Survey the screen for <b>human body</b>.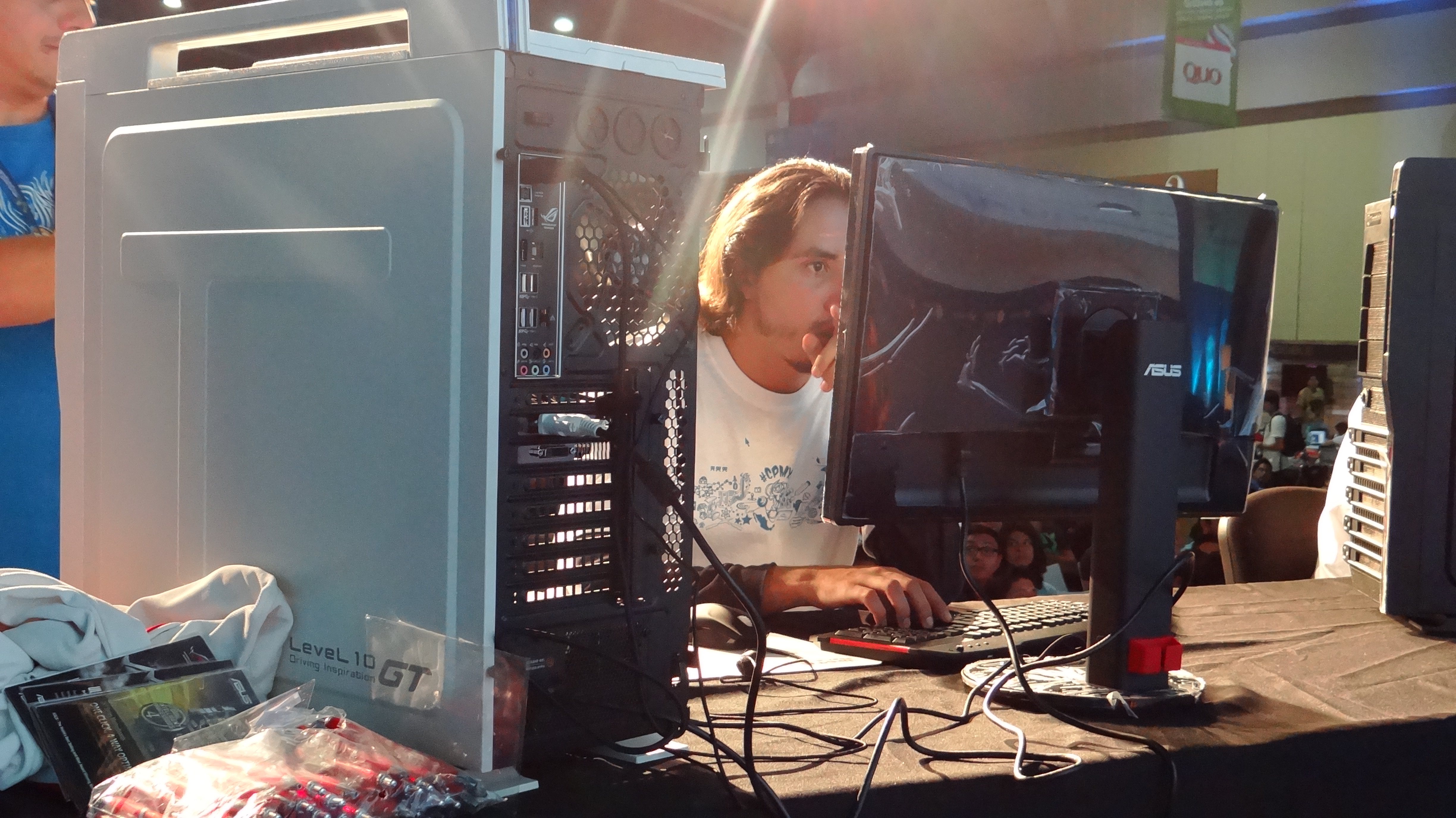
Survey found: x1=206, y1=46, x2=282, y2=185.
